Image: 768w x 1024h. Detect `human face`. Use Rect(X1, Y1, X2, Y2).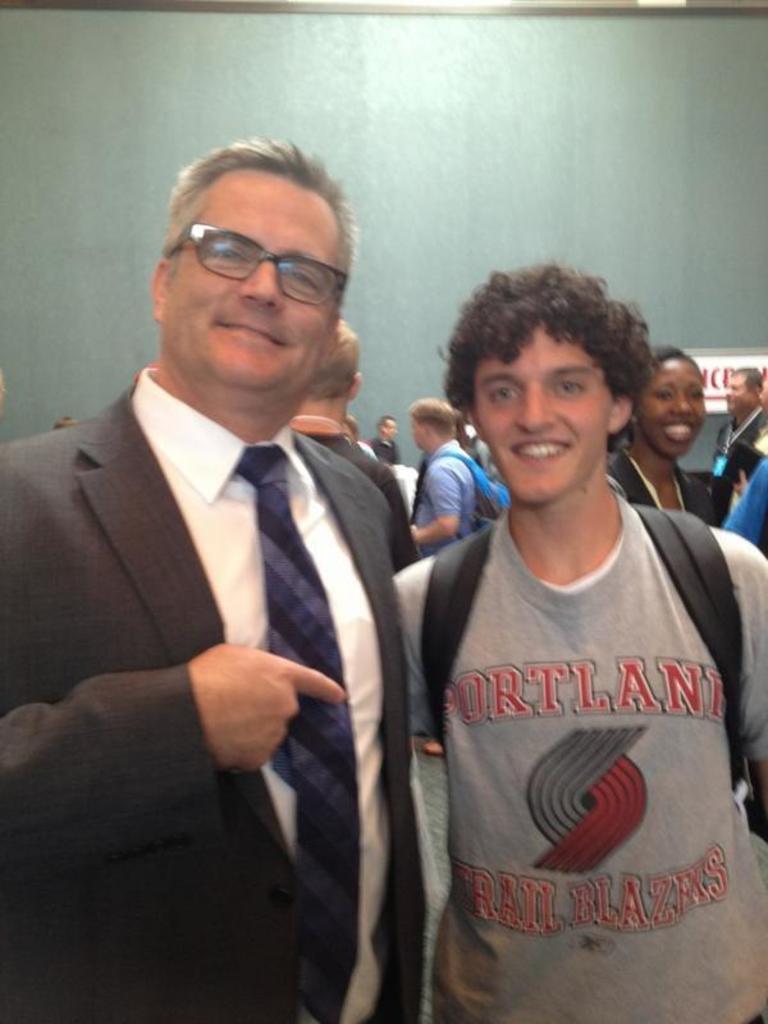
Rect(475, 325, 611, 500).
